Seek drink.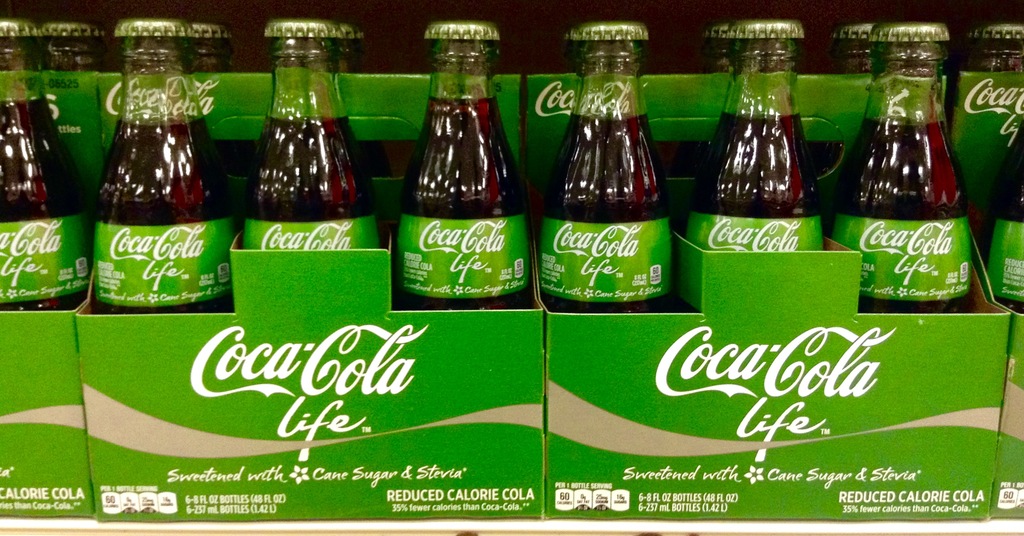
x1=0, y1=16, x2=1023, y2=316.
